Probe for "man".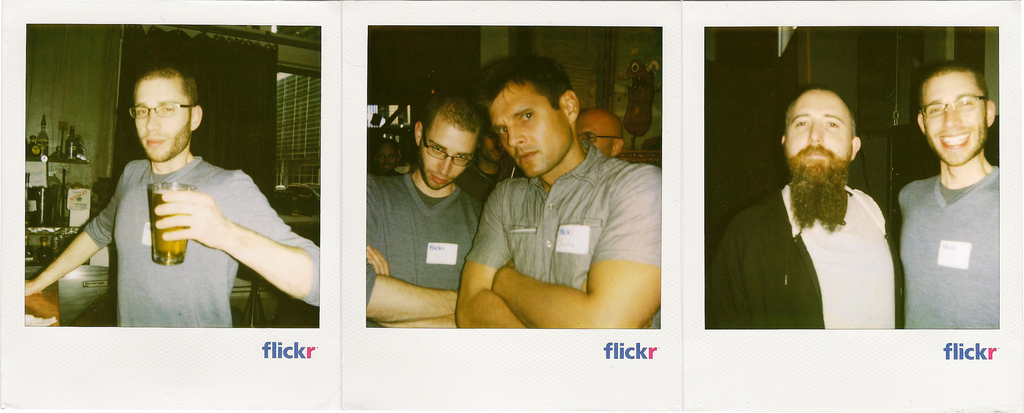
Probe result: (x1=456, y1=58, x2=662, y2=330).
